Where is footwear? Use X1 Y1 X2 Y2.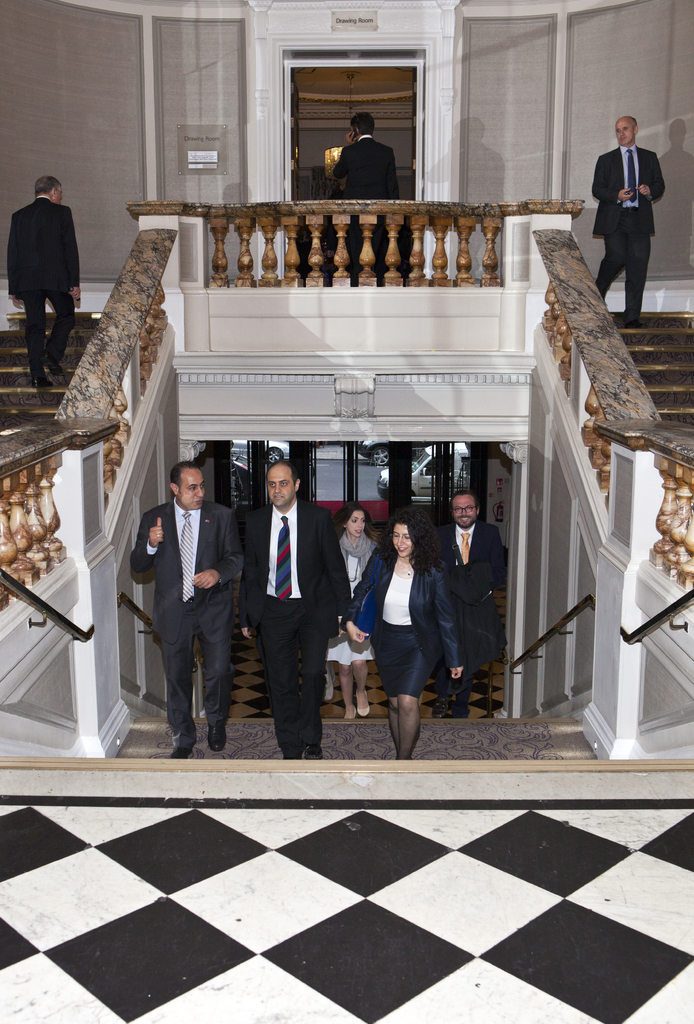
206 724 229 753.
